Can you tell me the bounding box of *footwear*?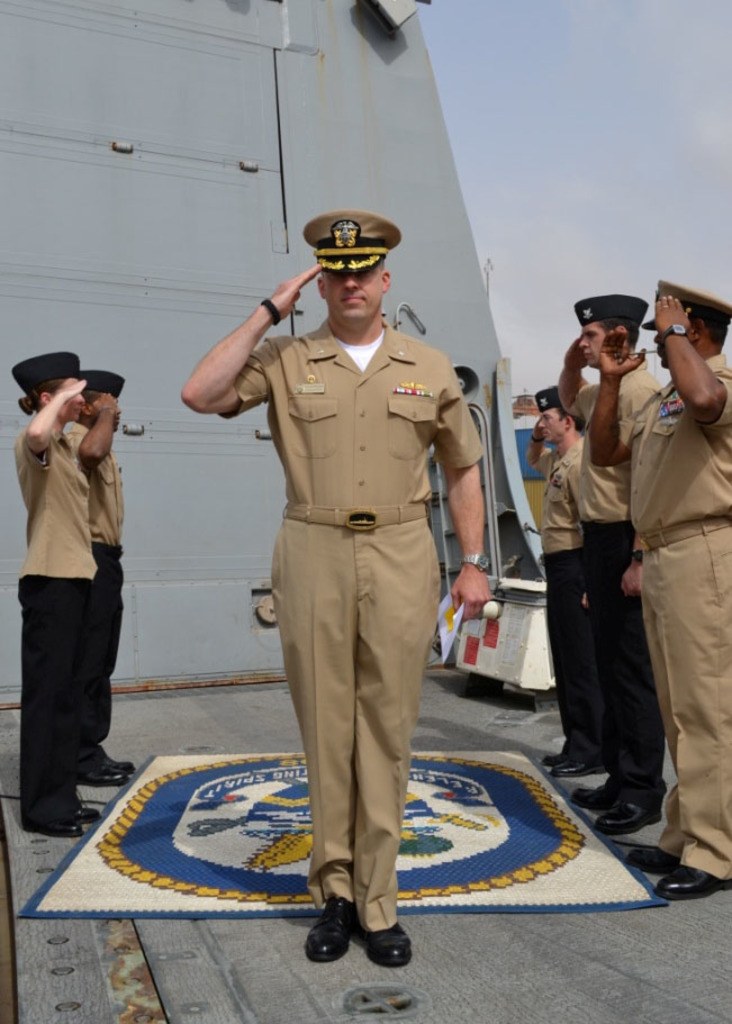
[356, 918, 409, 971].
